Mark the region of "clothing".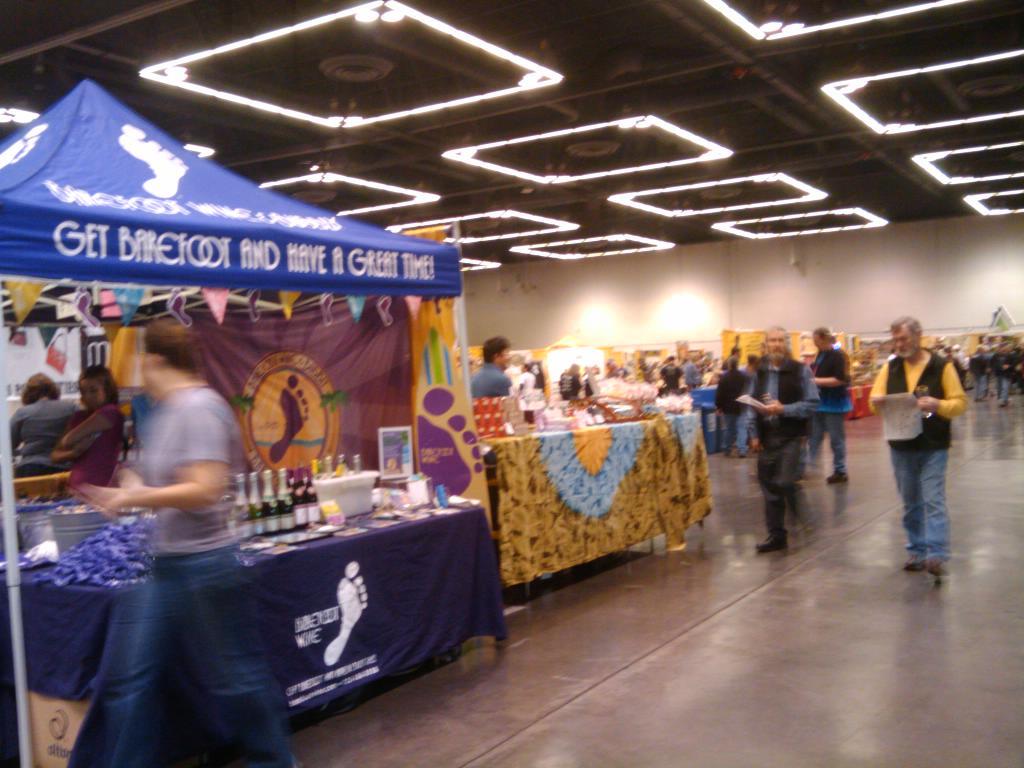
Region: 683,362,702,388.
